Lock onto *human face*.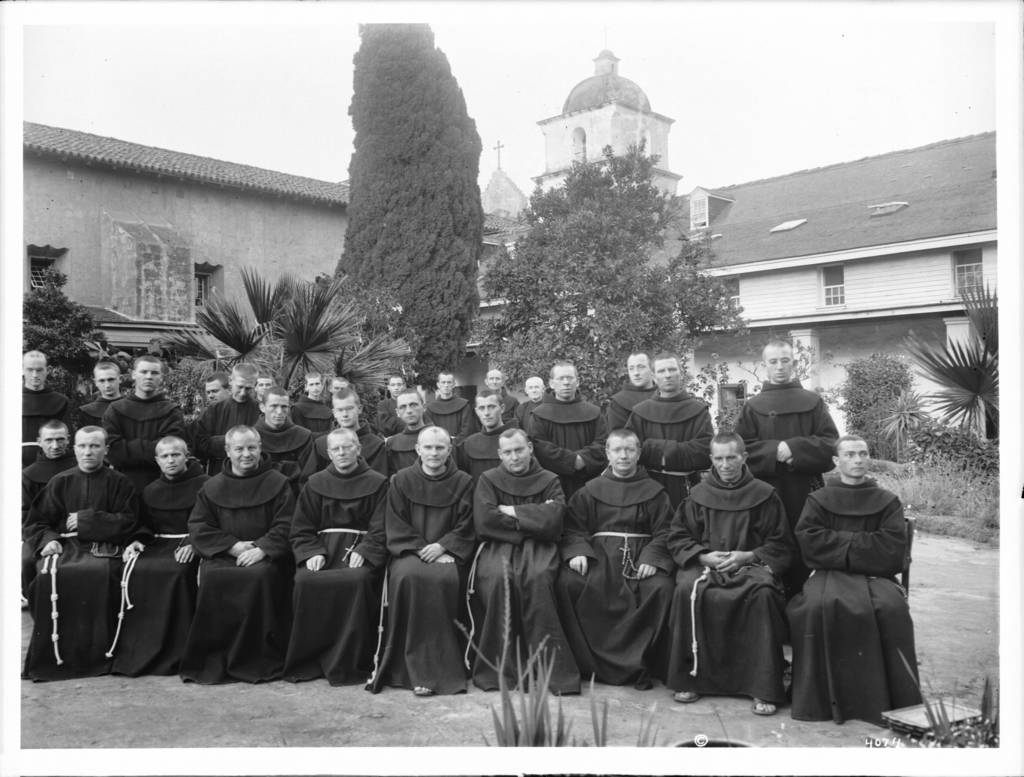
Locked: [x1=418, y1=429, x2=449, y2=467].
